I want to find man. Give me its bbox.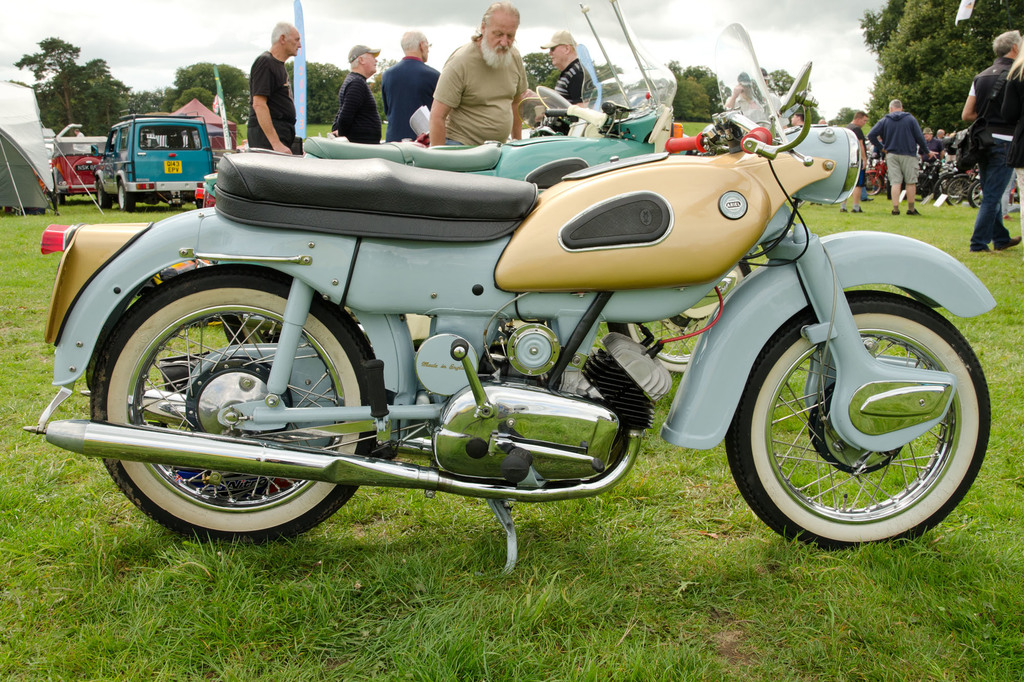
Rect(527, 29, 590, 107).
